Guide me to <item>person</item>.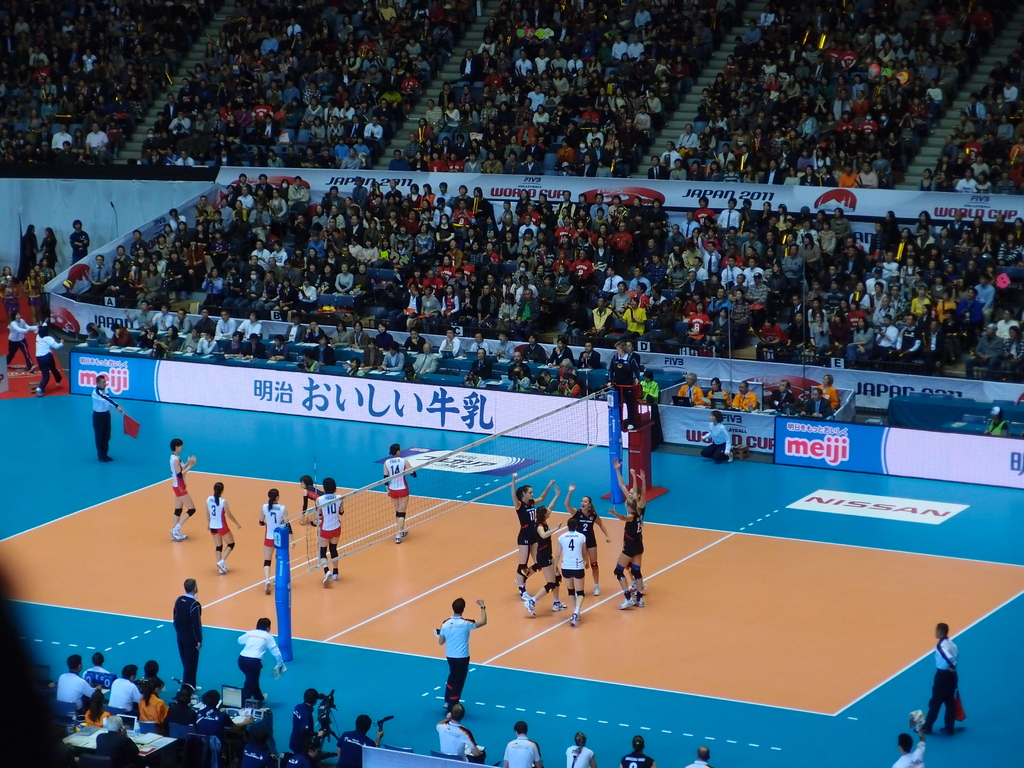
Guidance: 579, 341, 601, 369.
